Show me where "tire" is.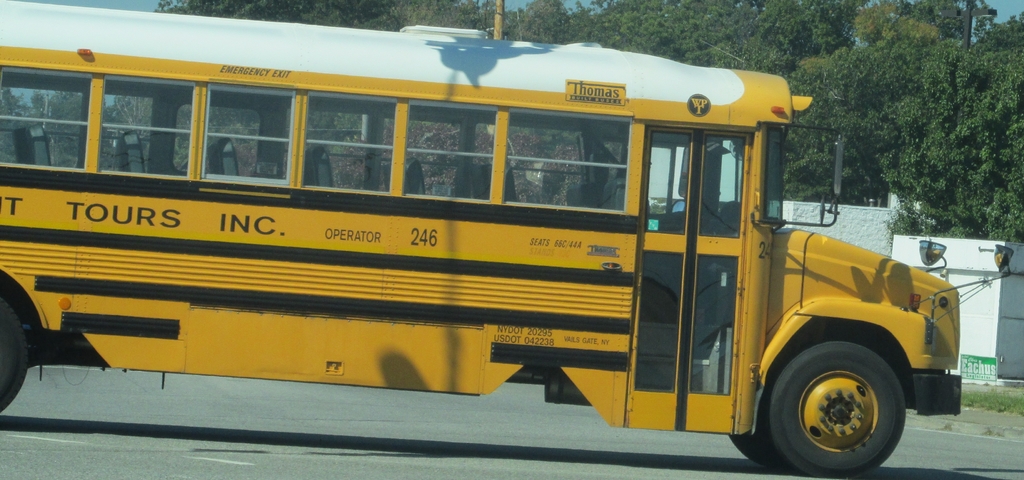
"tire" is at left=1, top=287, right=32, bottom=413.
